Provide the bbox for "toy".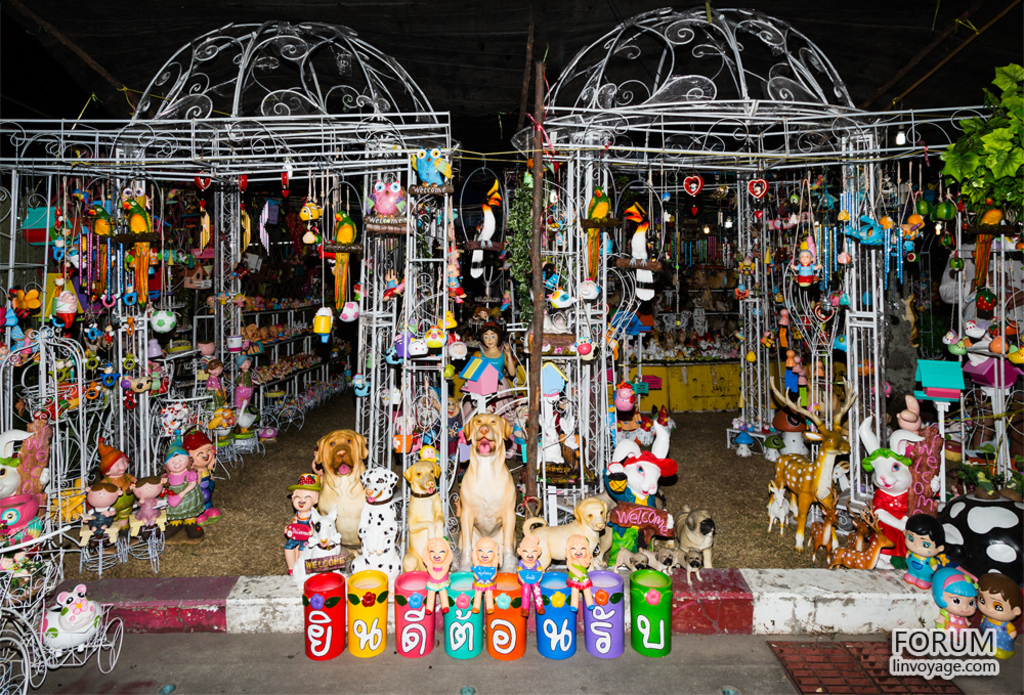
x1=672, y1=551, x2=702, y2=589.
